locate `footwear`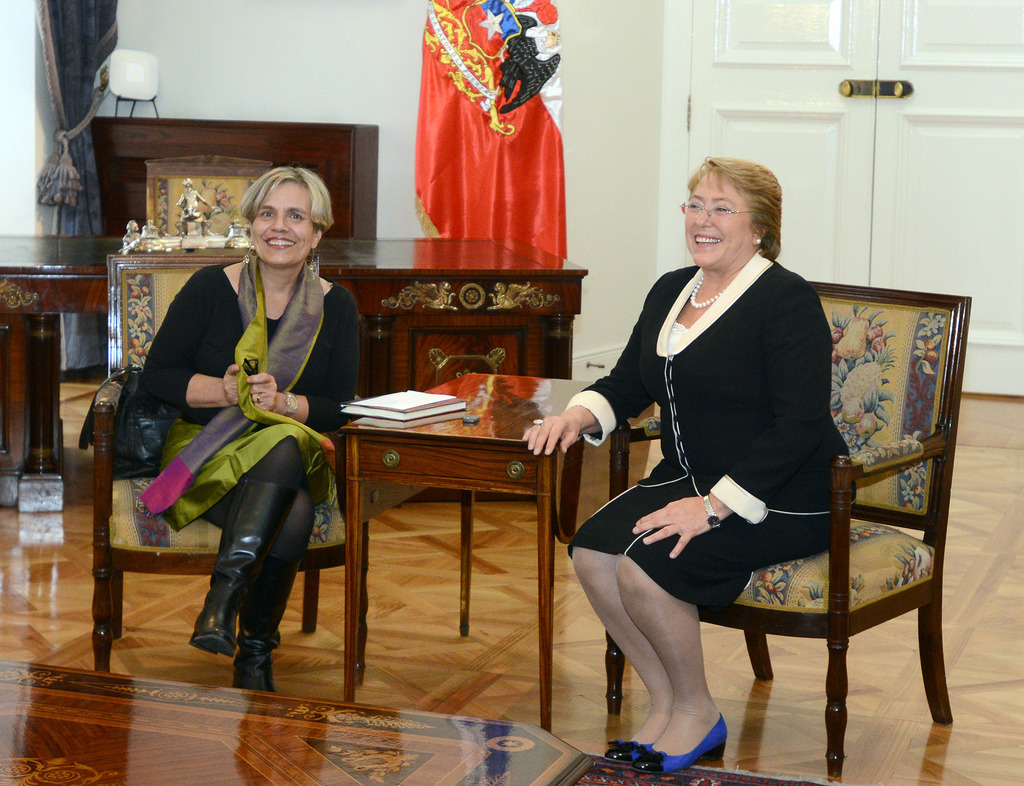
(x1=604, y1=739, x2=654, y2=764)
